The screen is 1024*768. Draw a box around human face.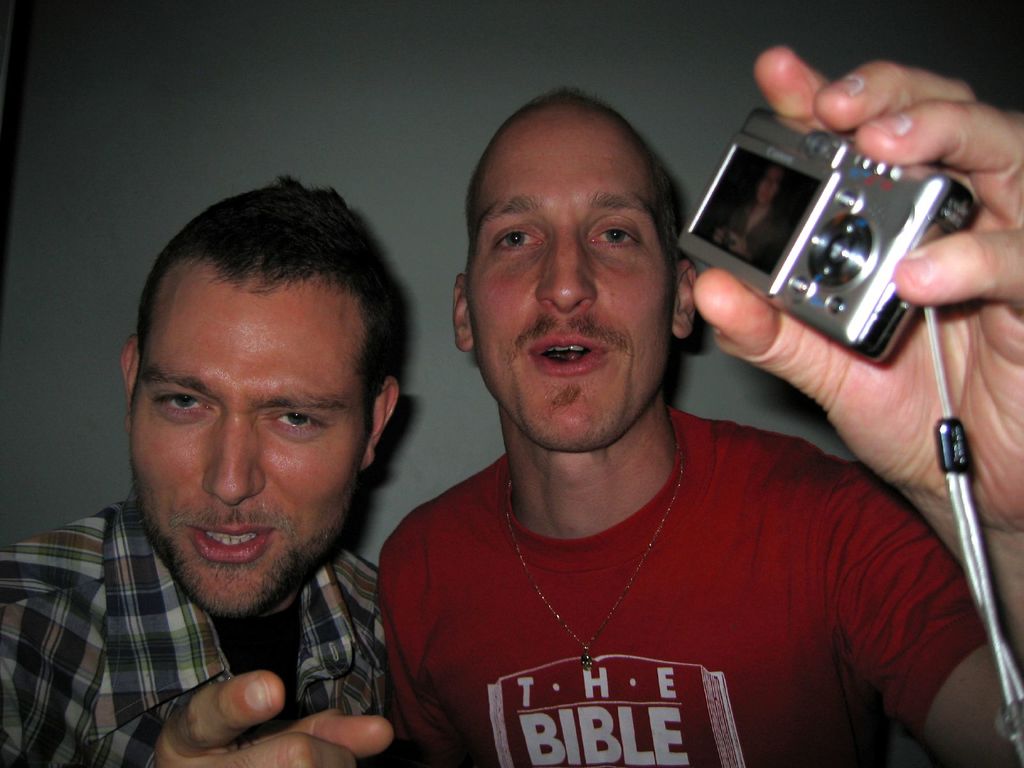
detection(127, 280, 368, 620).
